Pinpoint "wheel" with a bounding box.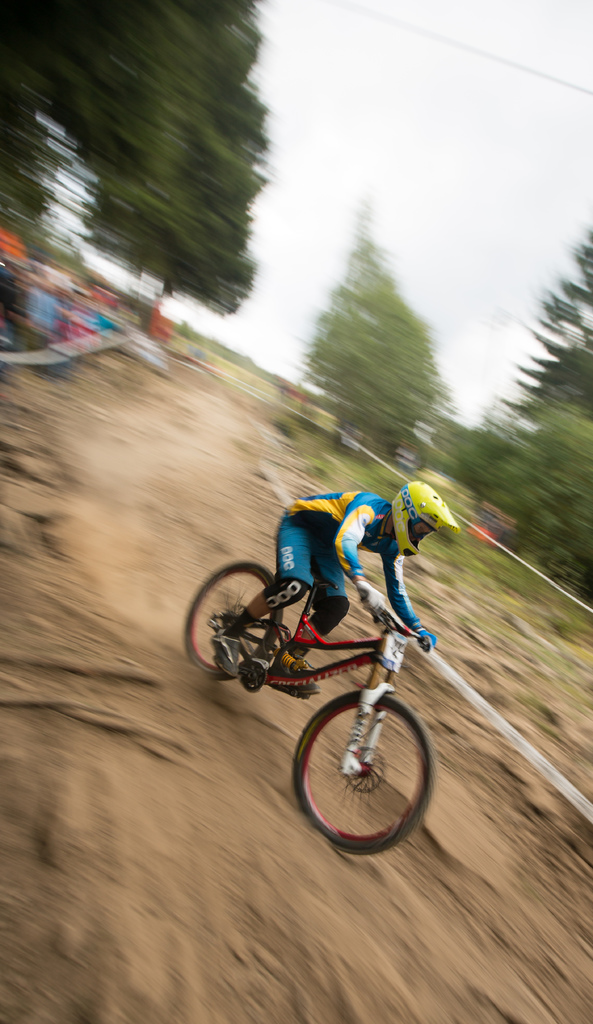
[178, 556, 285, 687].
